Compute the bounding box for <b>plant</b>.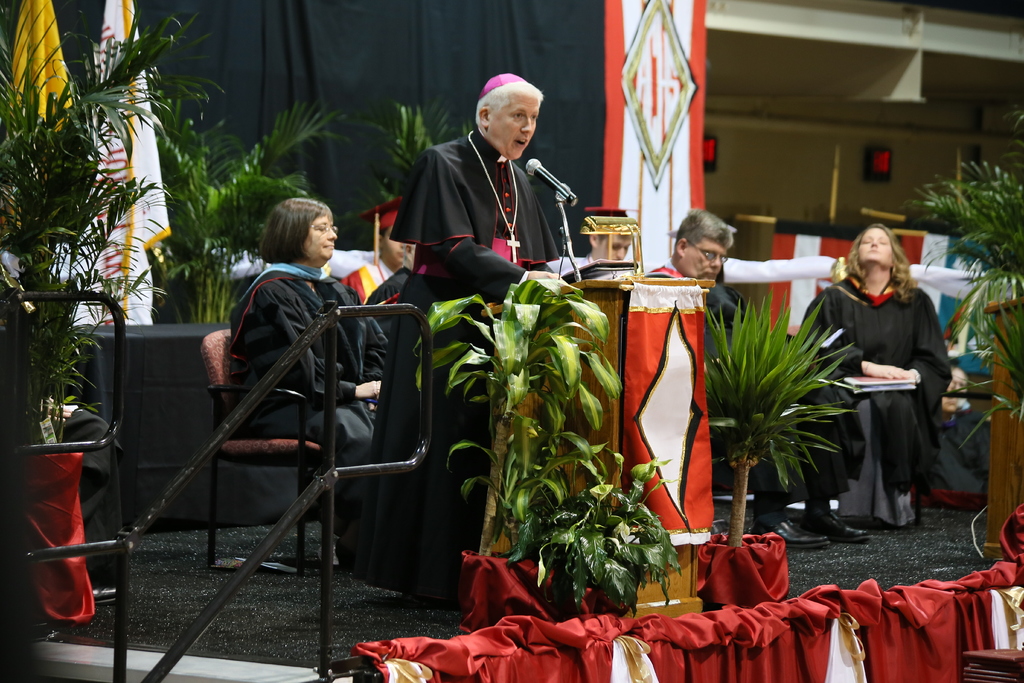
354/106/483/206.
